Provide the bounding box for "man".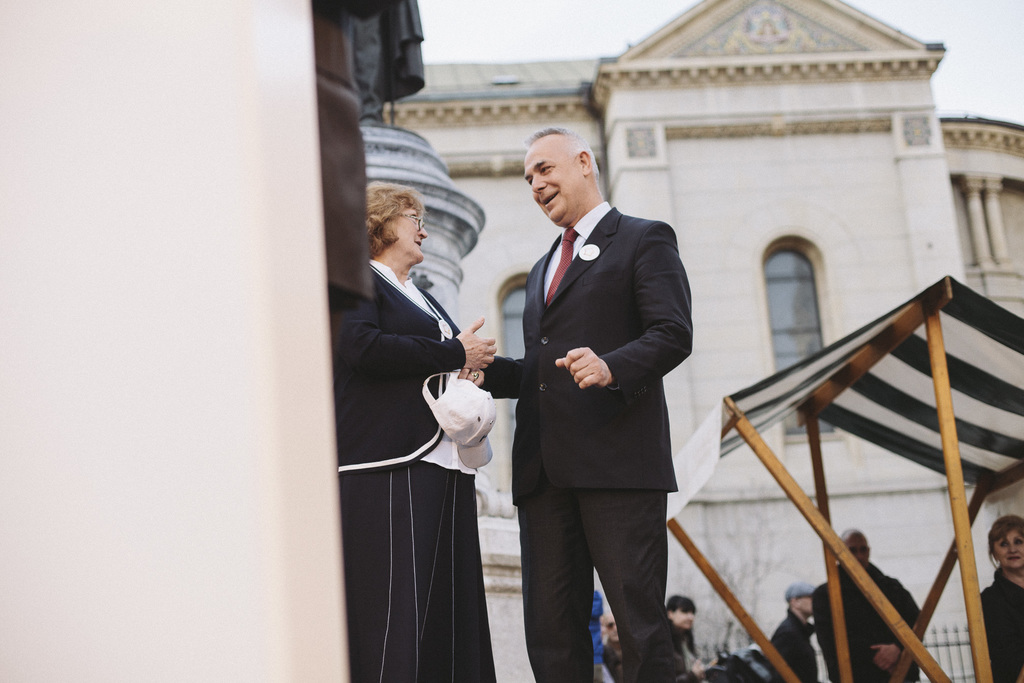
<region>492, 110, 707, 667</region>.
